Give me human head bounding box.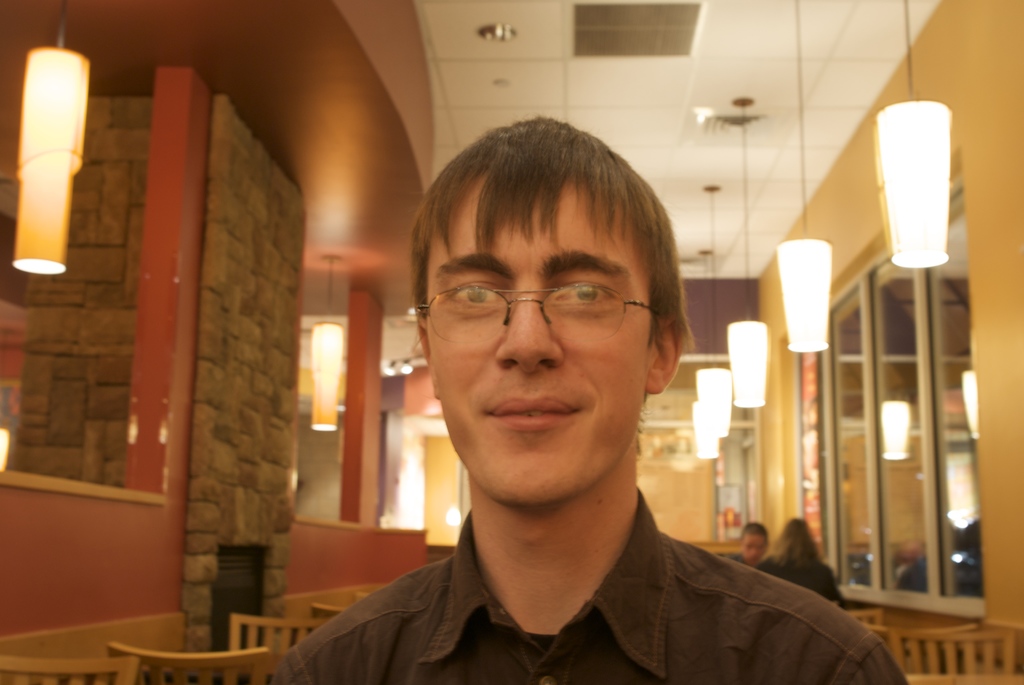
[x1=397, y1=112, x2=666, y2=531].
